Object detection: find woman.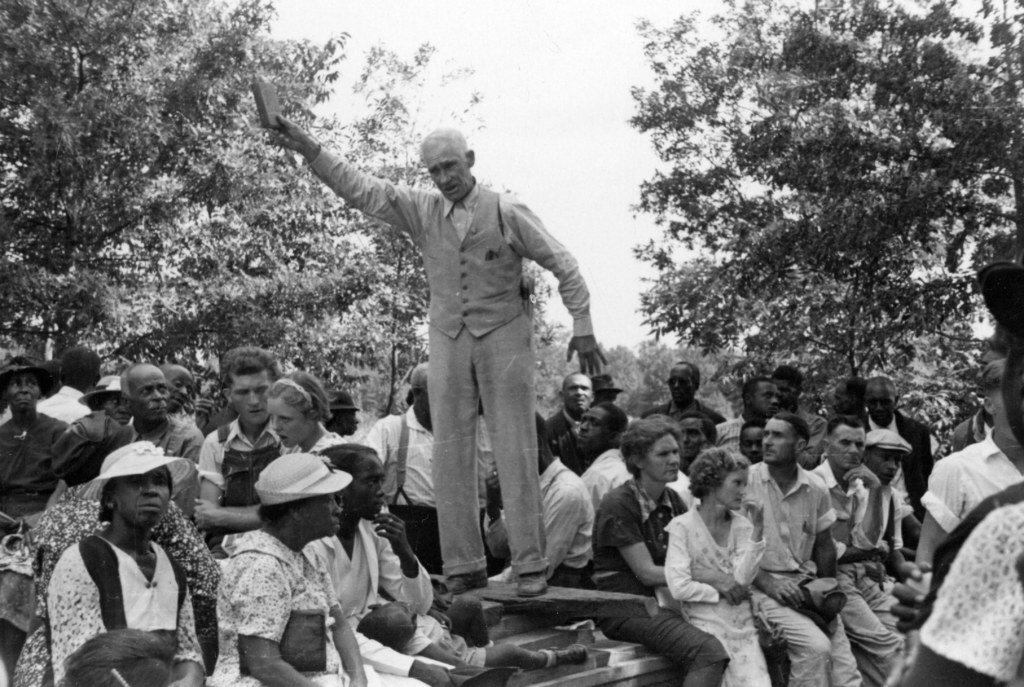
locate(212, 456, 414, 686).
